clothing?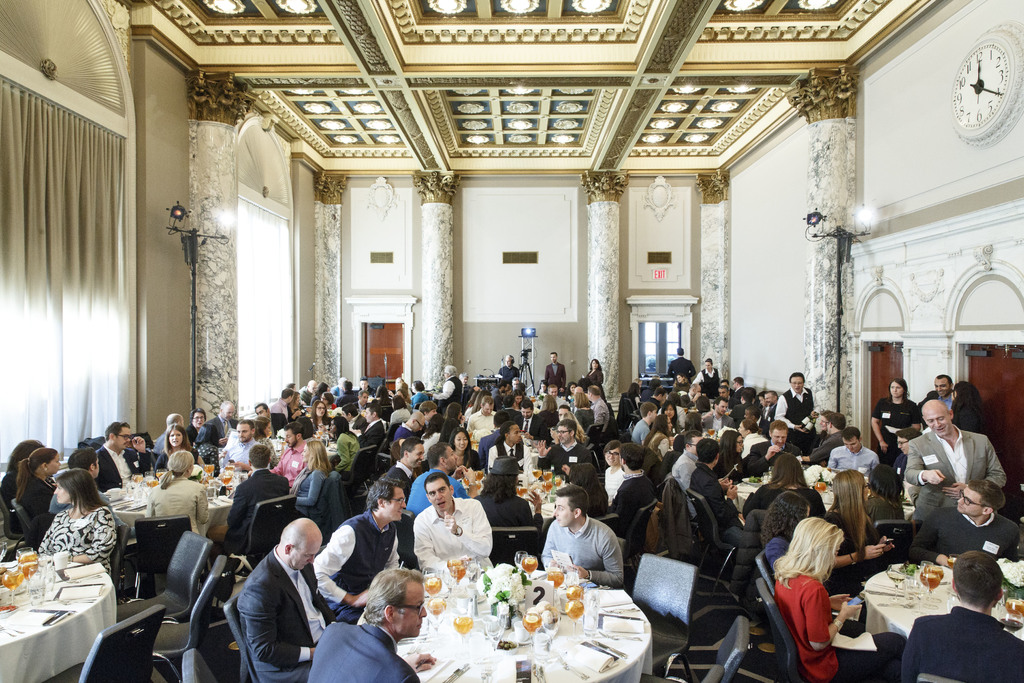
region(356, 383, 375, 397)
